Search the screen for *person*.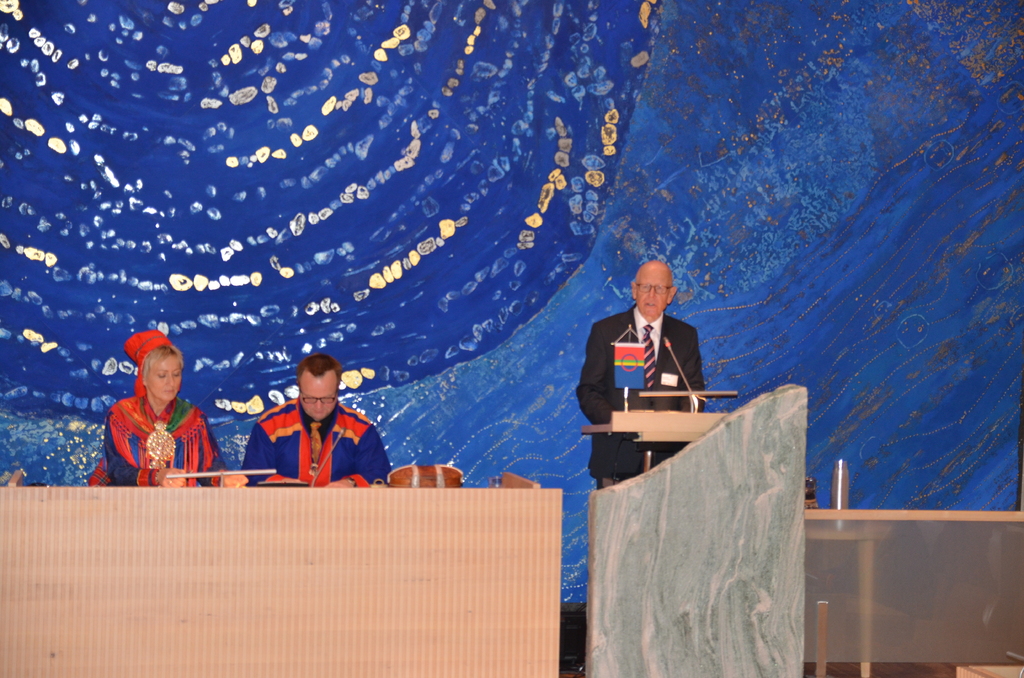
Found at box=[589, 244, 716, 472].
